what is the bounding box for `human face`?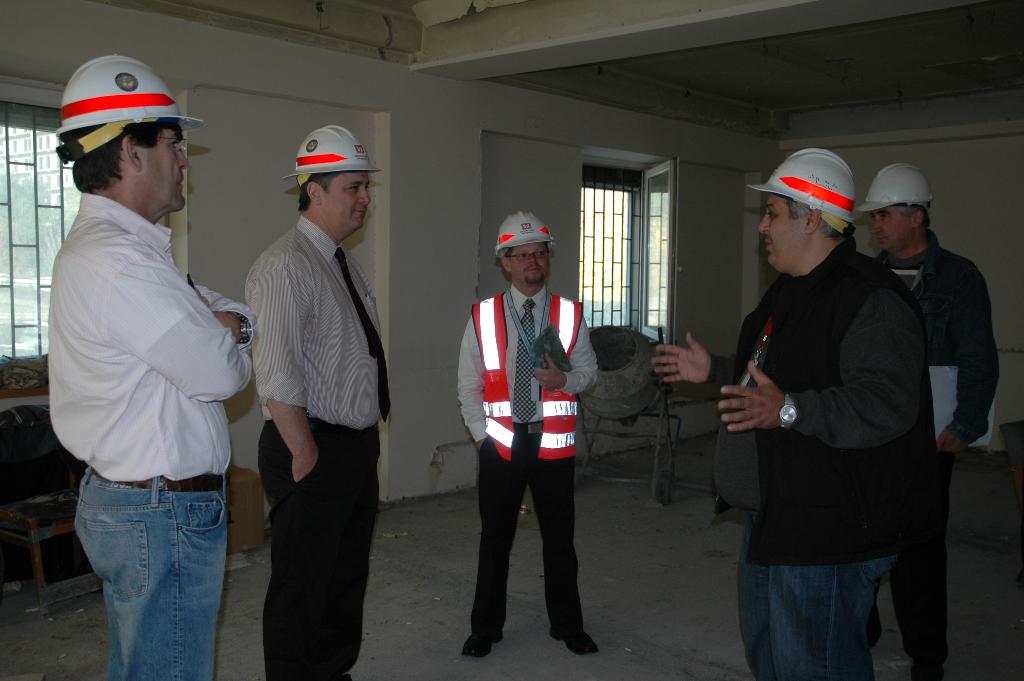
BBox(138, 121, 193, 204).
